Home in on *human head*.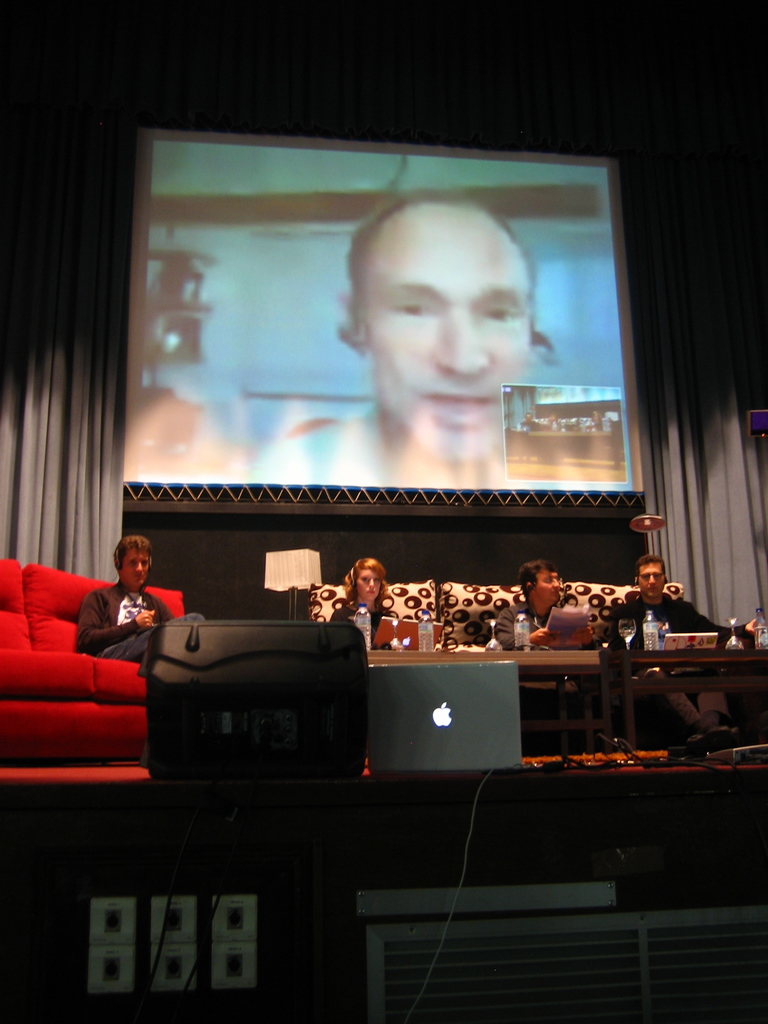
Homed in at bbox(320, 175, 575, 446).
